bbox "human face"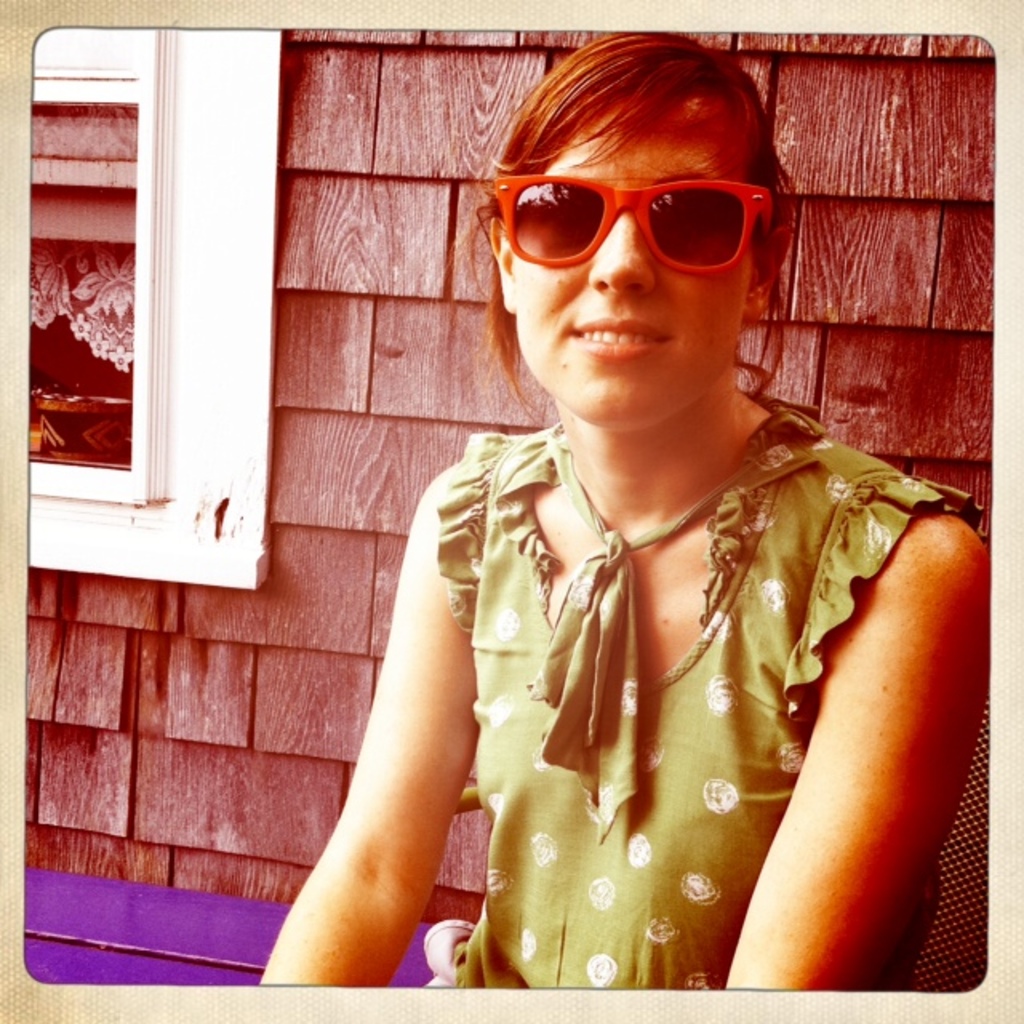
detection(504, 99, 754, 443)
